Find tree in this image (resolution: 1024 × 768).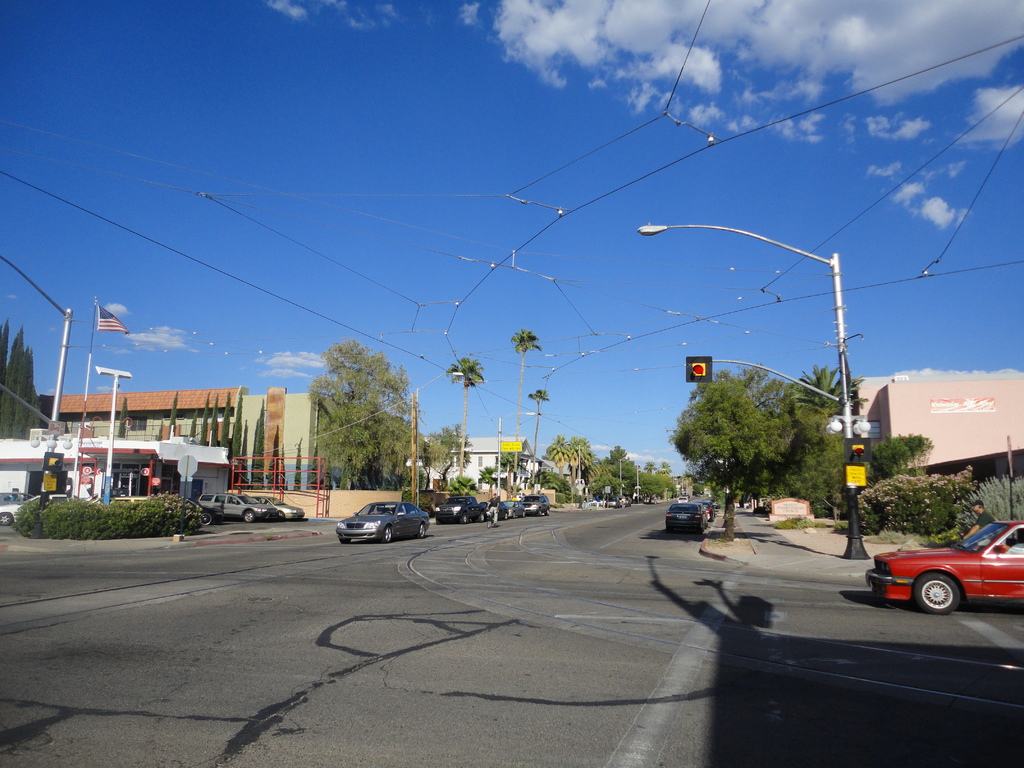
bbox=[339, 452, 350, 488].
